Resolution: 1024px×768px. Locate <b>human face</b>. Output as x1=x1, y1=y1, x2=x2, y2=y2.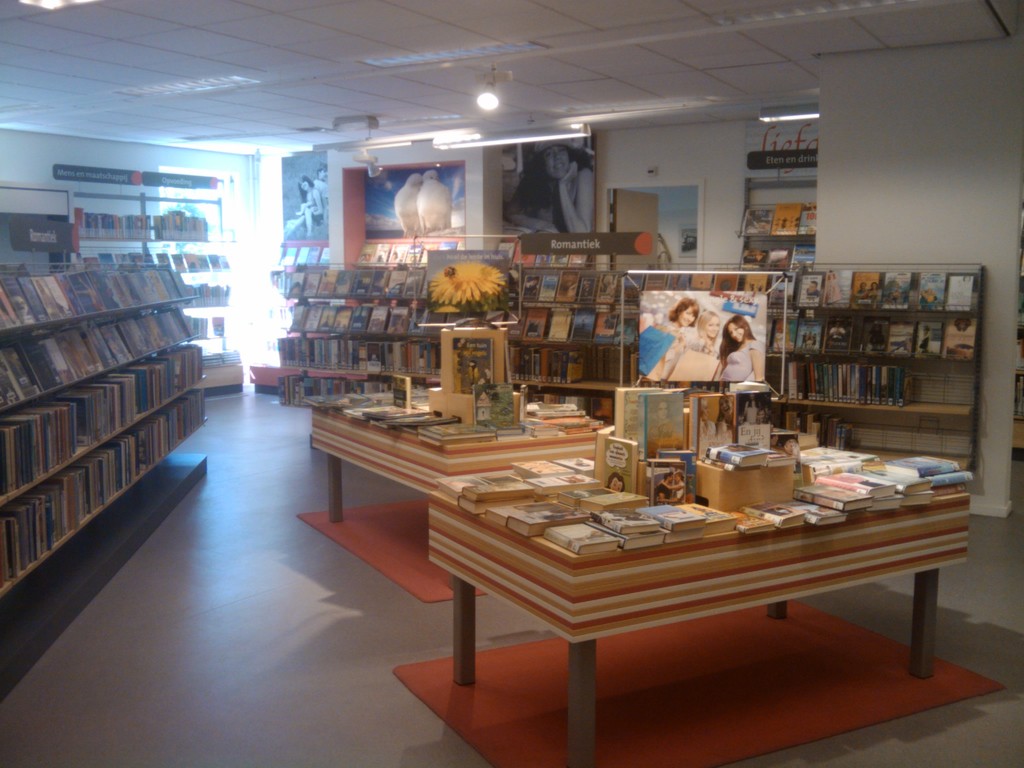
x1=756, y1=408, x2=767, y2=424.
